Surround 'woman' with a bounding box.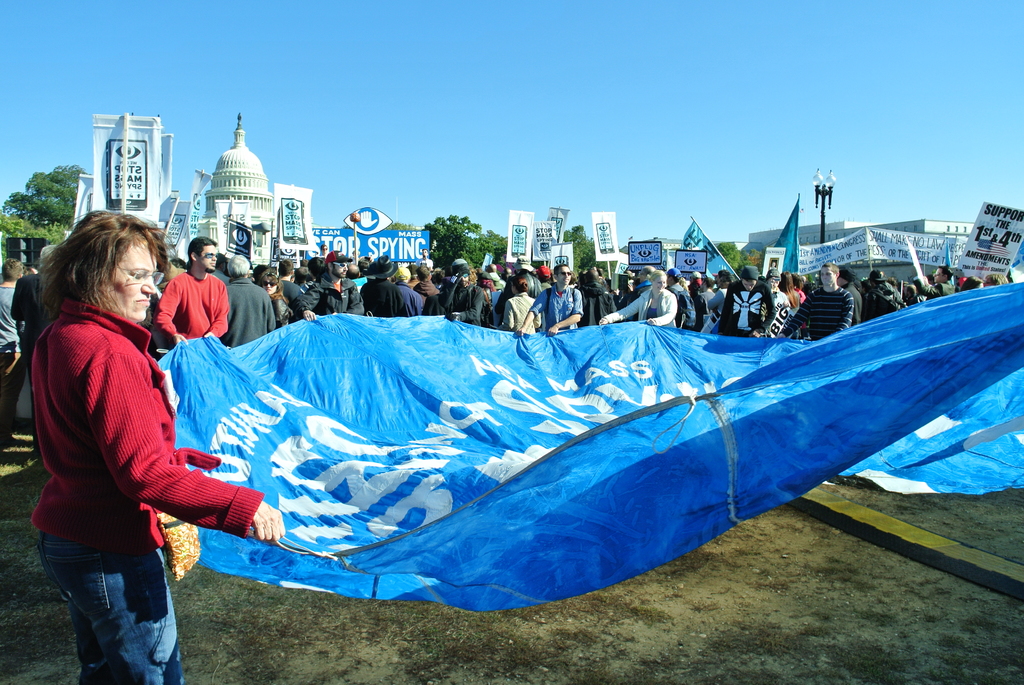
Rect(470, 265, 490, 326).
